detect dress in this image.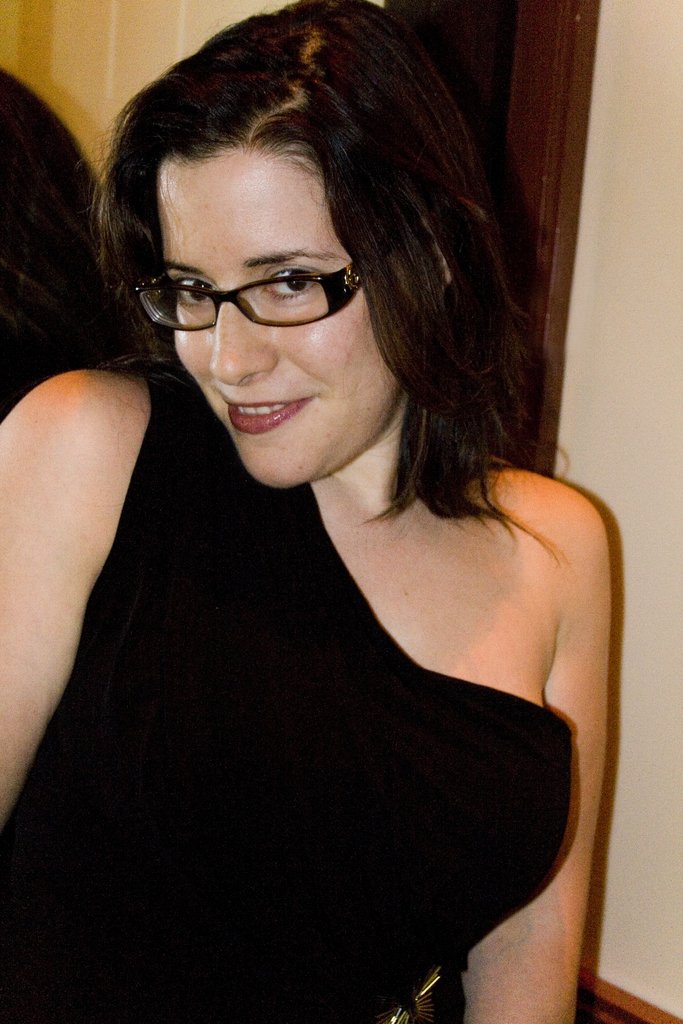
Detection: bbox(0, 366, 568, 1023).
